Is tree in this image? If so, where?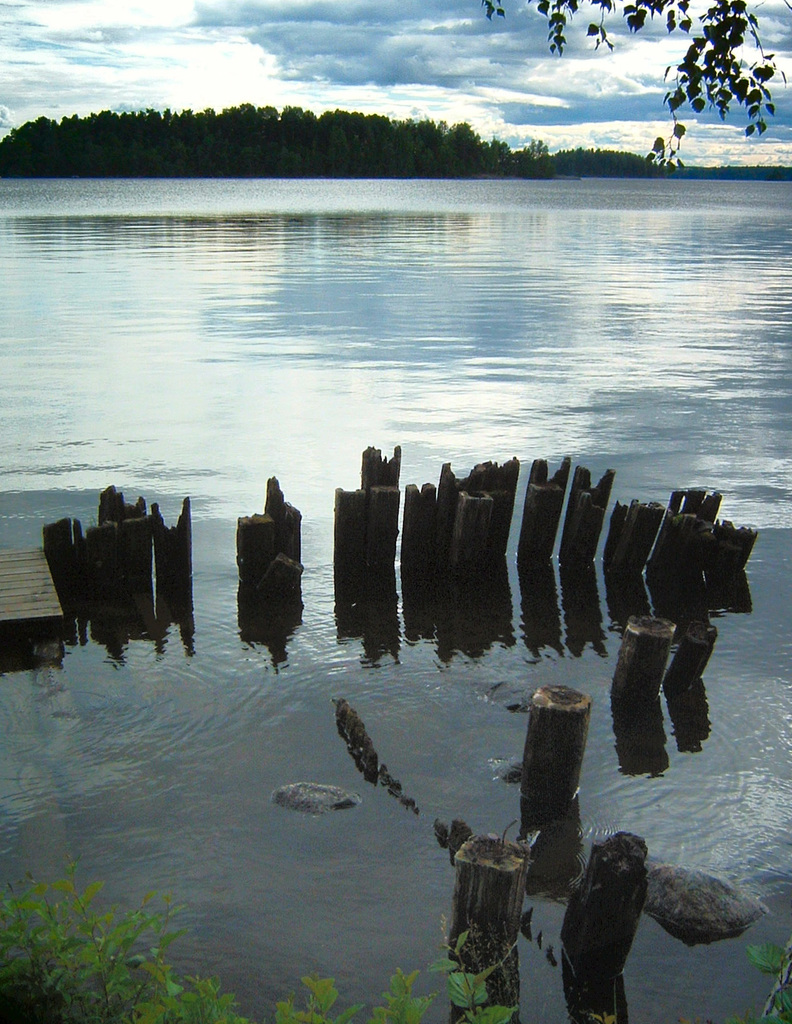
Yes, at bbox=(490, 0, 786, 168).
